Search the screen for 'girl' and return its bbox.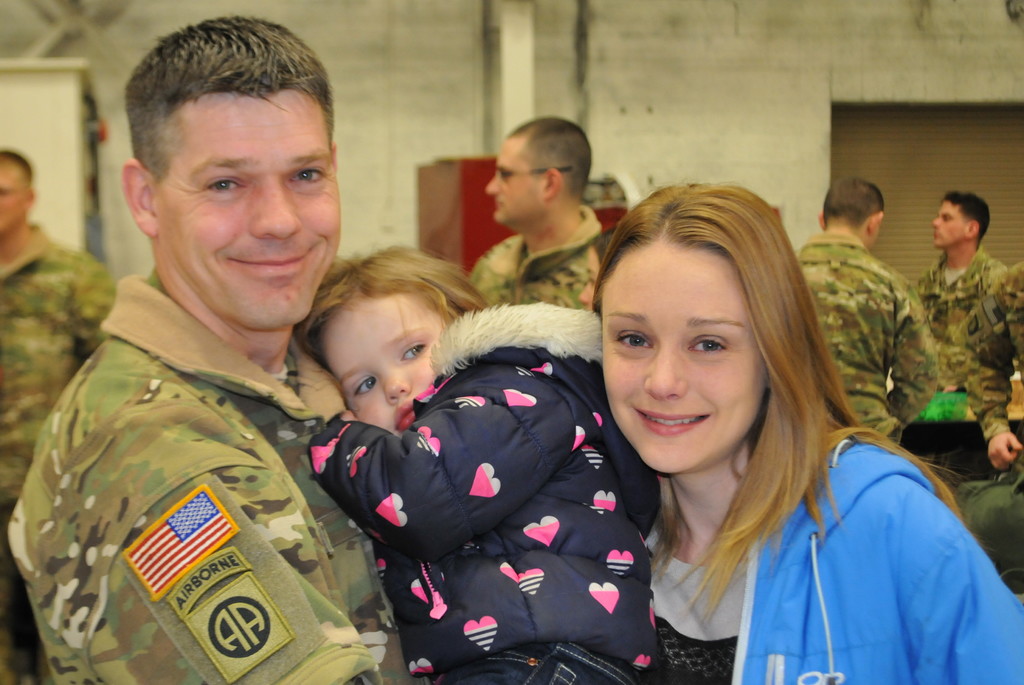
Found: region(299, 233, 662, 684).
